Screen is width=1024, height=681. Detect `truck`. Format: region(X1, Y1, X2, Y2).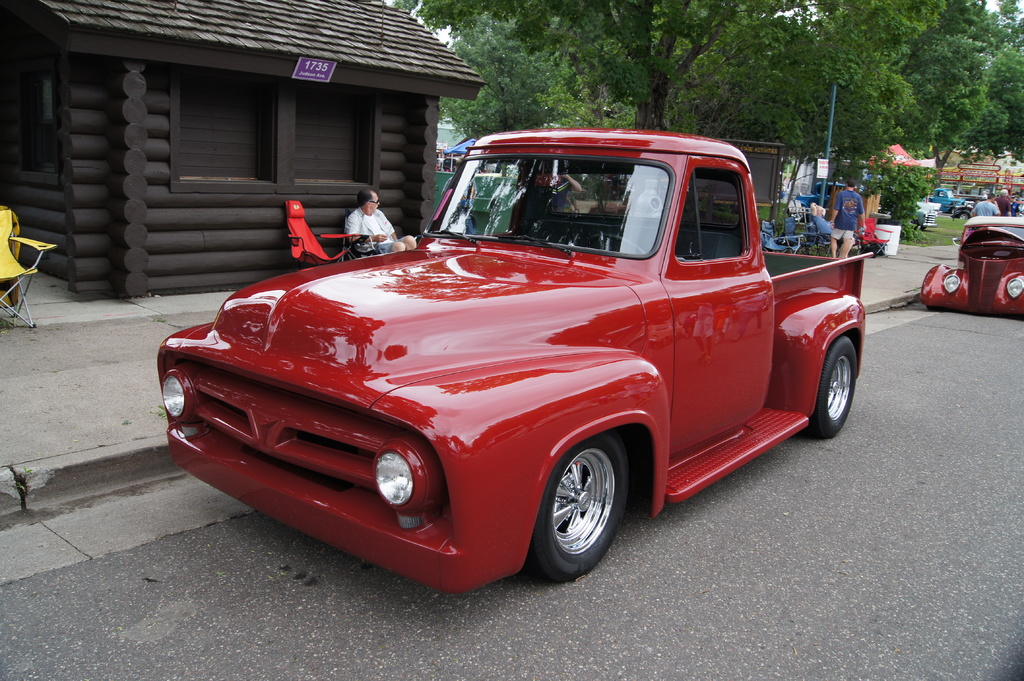
region(157, 137, 850, 605).
